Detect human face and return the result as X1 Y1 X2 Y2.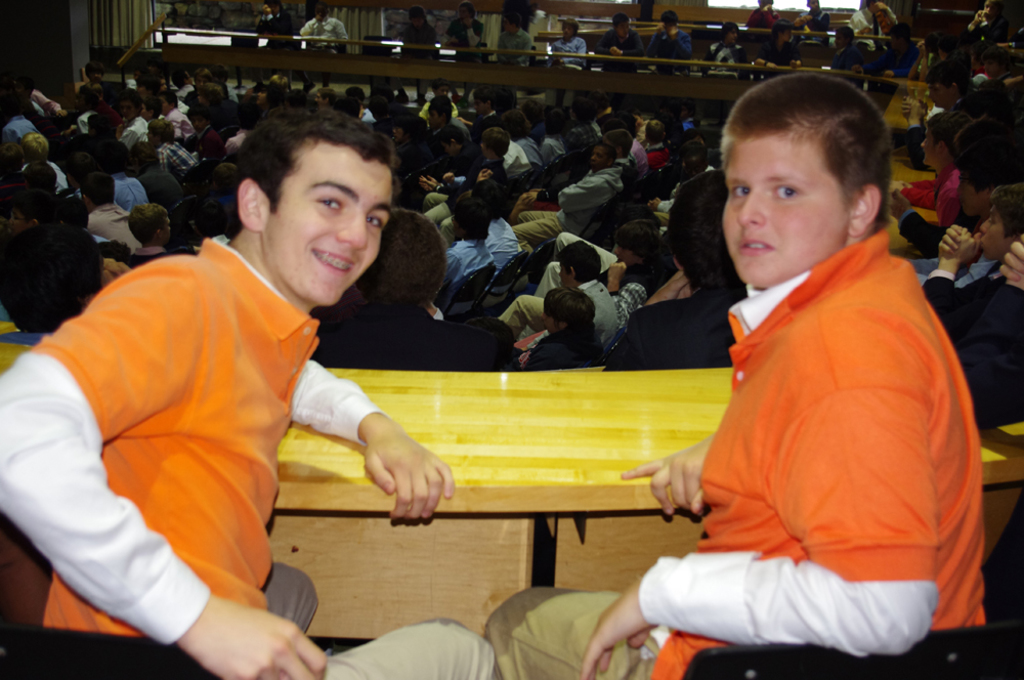
613 245 635 264.
